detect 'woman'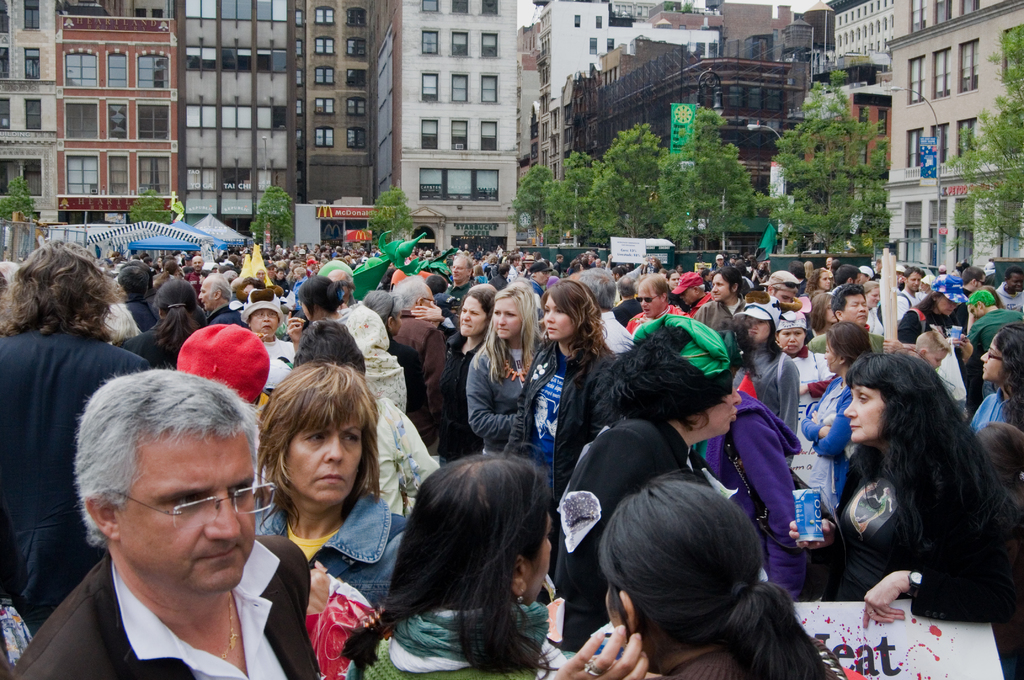
bbox=[965, 329, 1023, 449]
